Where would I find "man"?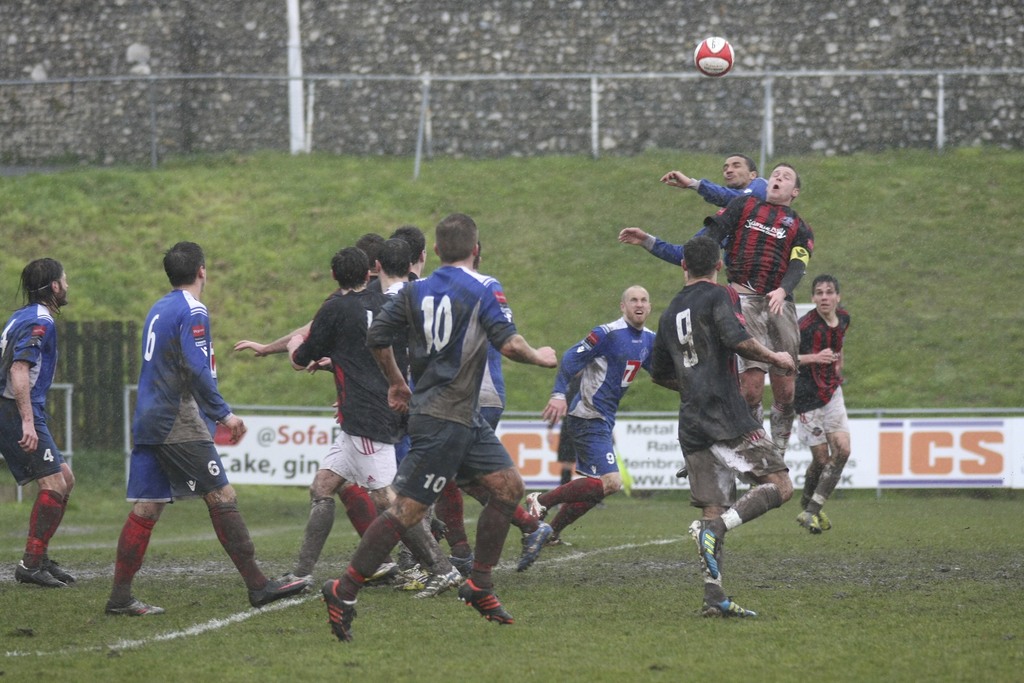
At Rect(97, 252, 264, 621).
